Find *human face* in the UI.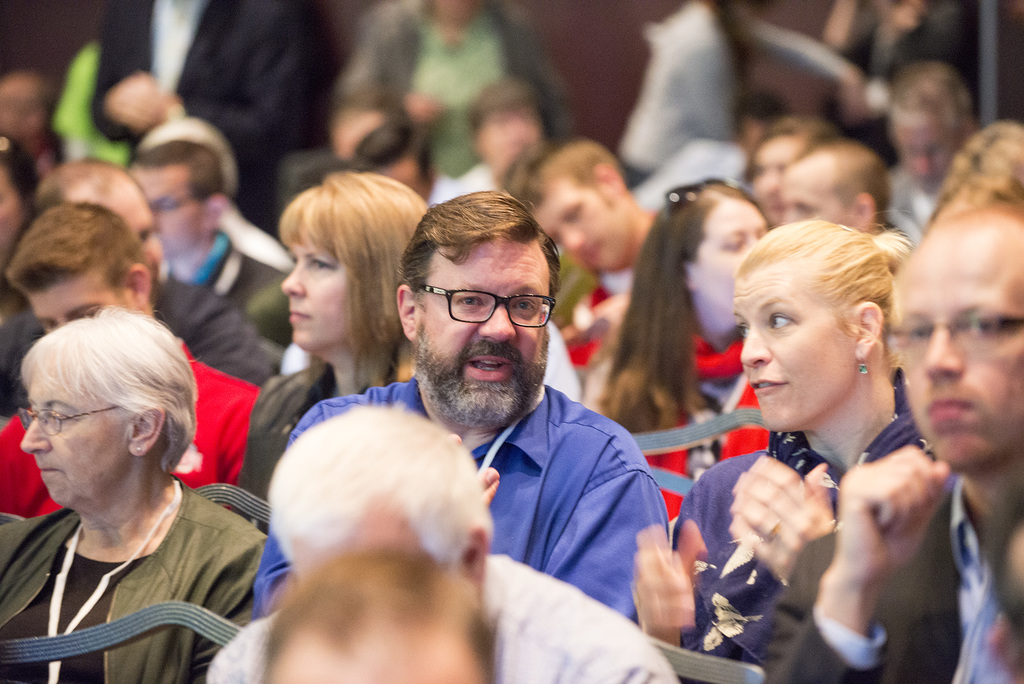
UI element at [129, 168, 198, 263].
